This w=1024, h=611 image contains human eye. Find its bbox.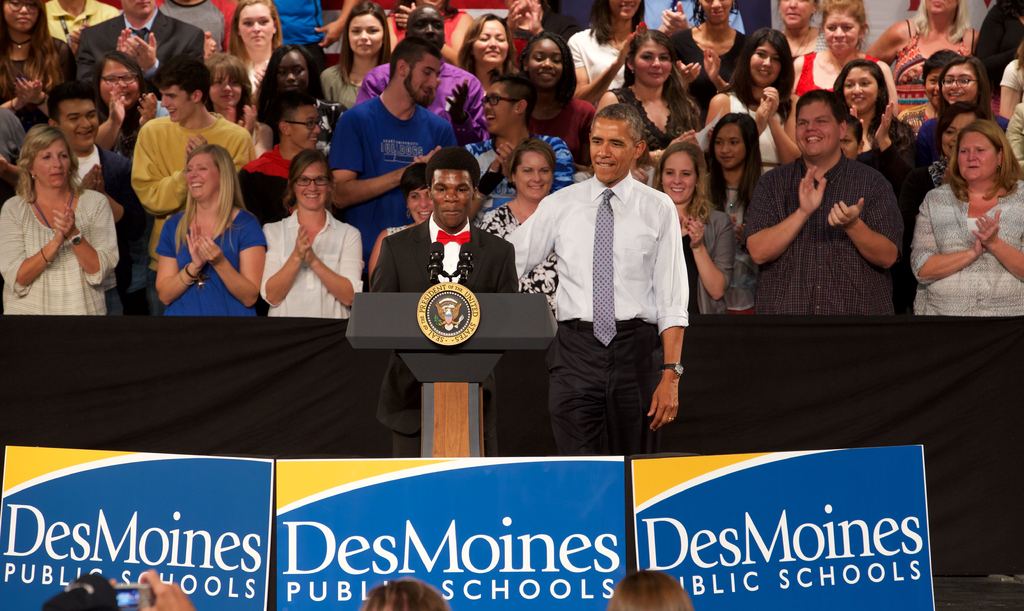
crop(307, 119, 312, 126).
